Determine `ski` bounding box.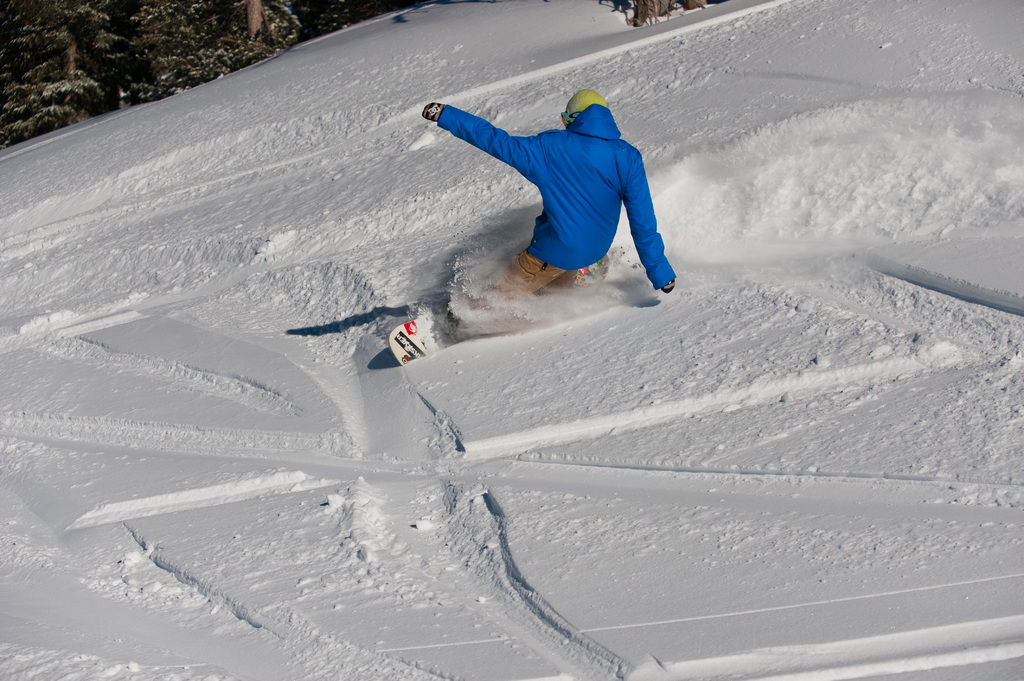
Determined: (387, 249, 615, 370).
